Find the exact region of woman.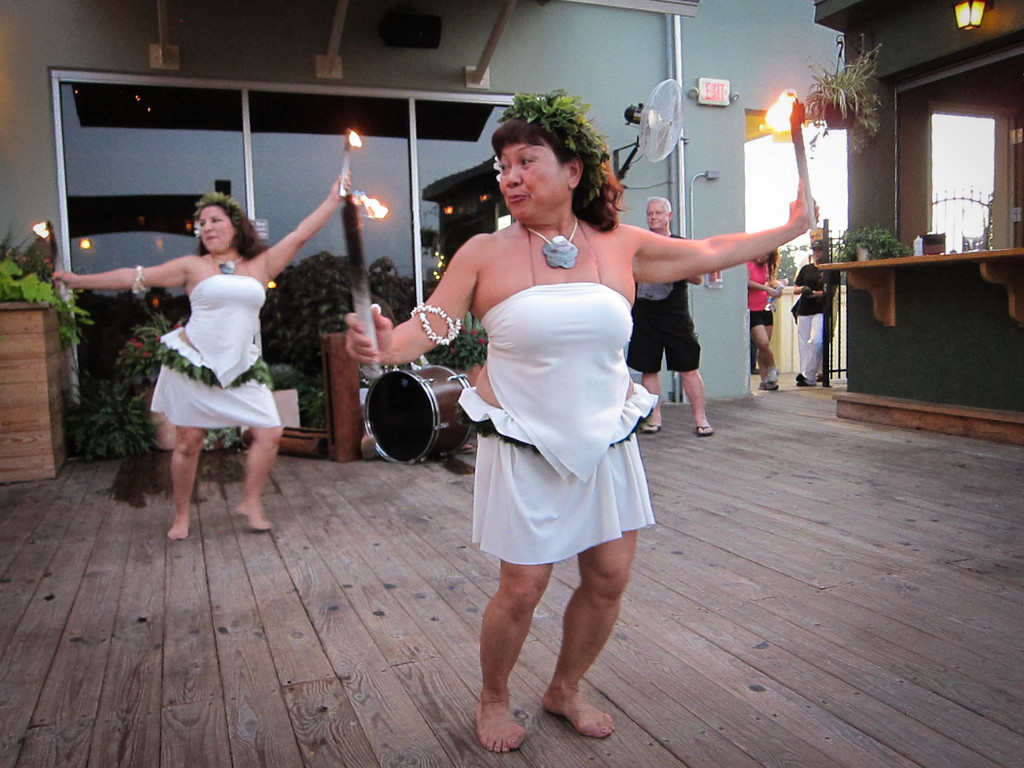
Exact region: pyautogui.locateOnScreen(53, 177, 351, 543).
